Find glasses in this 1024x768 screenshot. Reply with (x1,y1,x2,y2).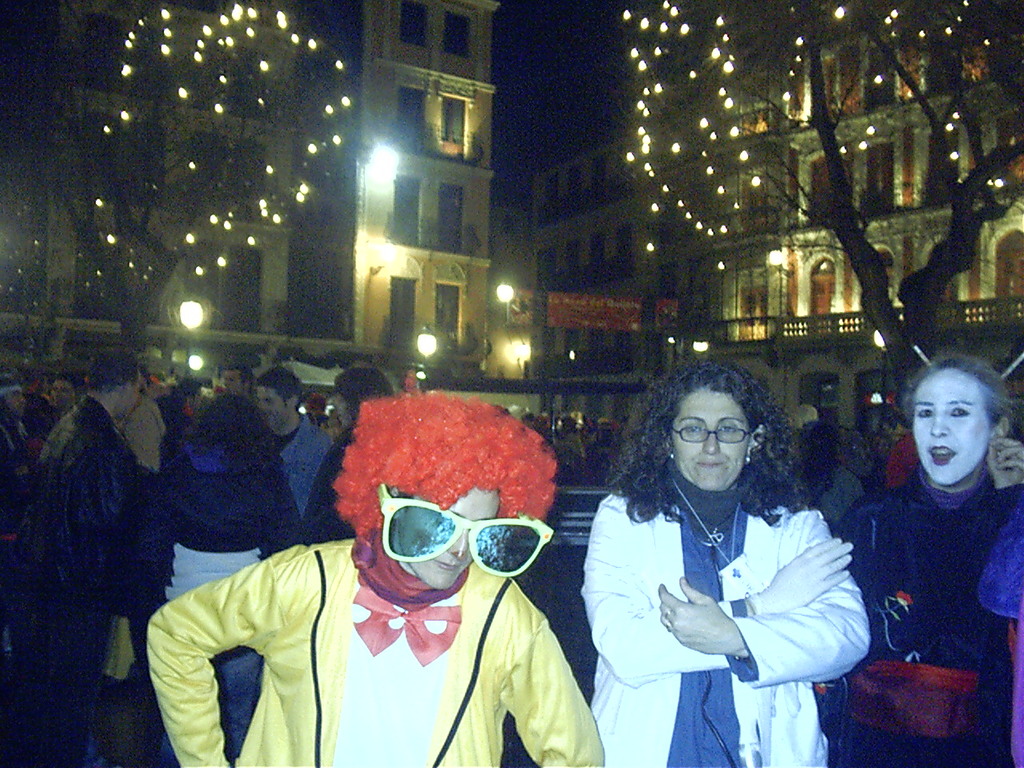
(667,426,761,443).
